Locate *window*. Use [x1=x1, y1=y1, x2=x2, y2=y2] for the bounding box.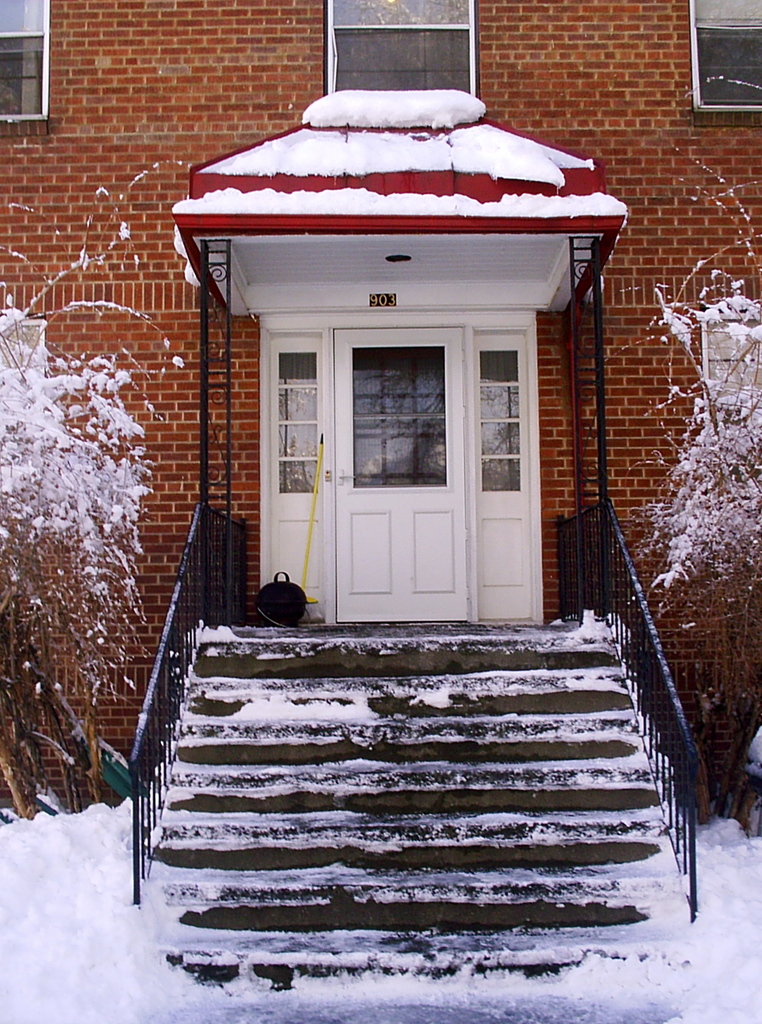
[x1=671, y1=0, x2=758, y2=114].
